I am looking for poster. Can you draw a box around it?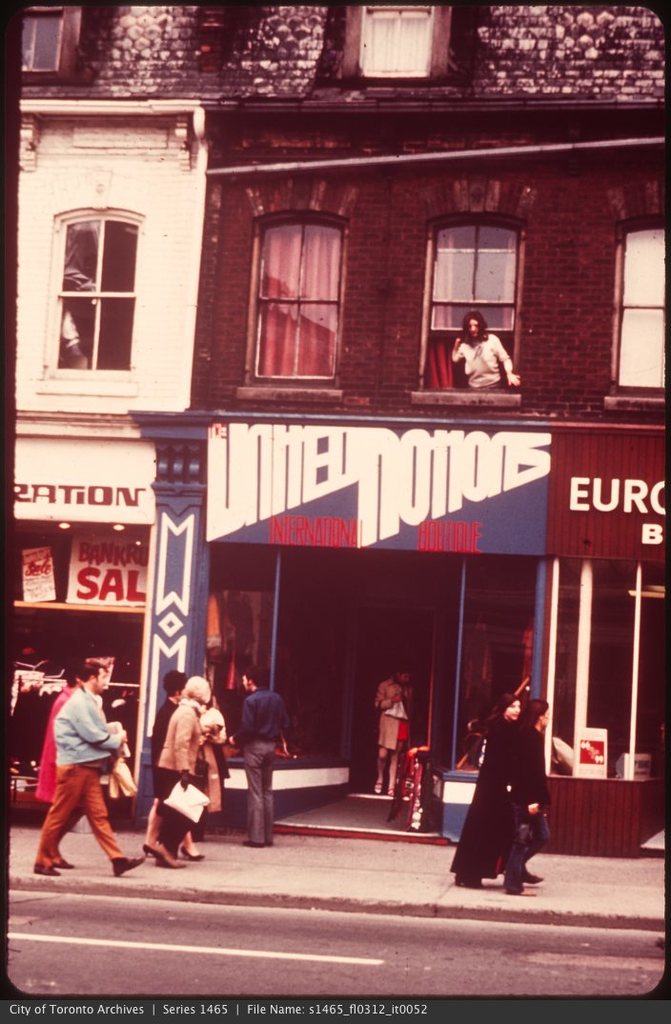
Sure, the bounding box is [left=0, top=0, right=670, bottom=1023].
